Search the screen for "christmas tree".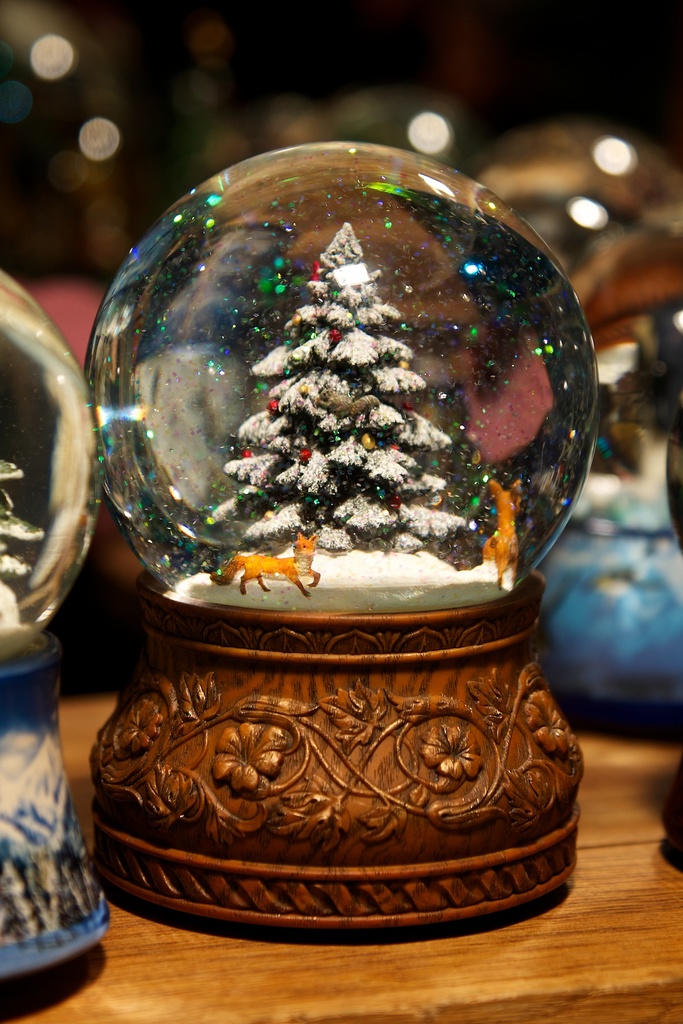
Found at BBox(207, 223, 473, 566).
